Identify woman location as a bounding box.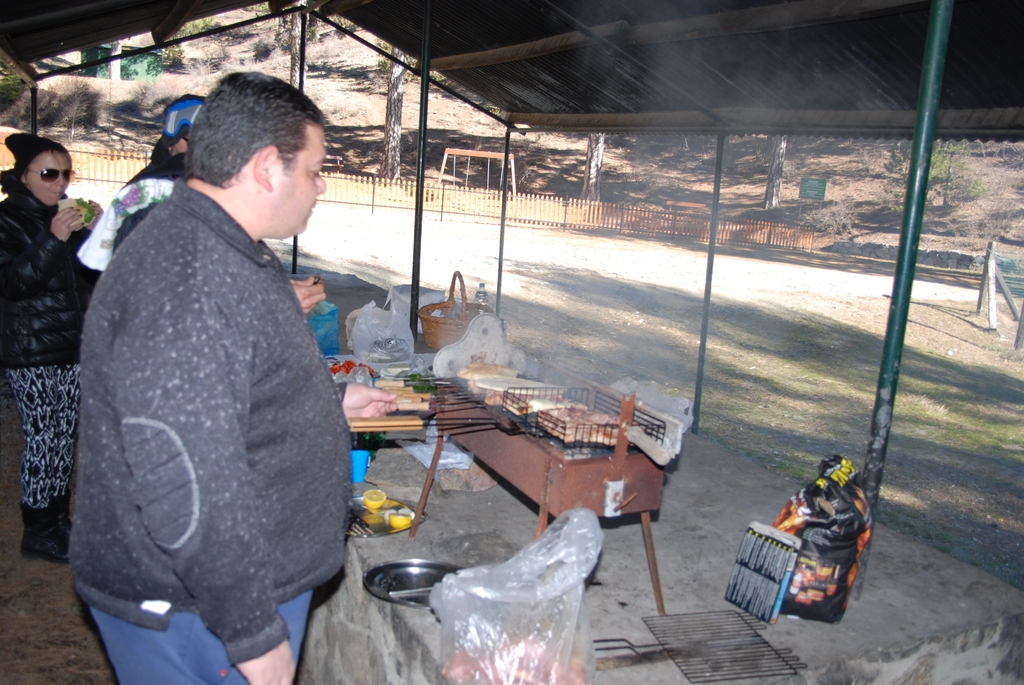
<region>0, 127, 124, 582</region>.
